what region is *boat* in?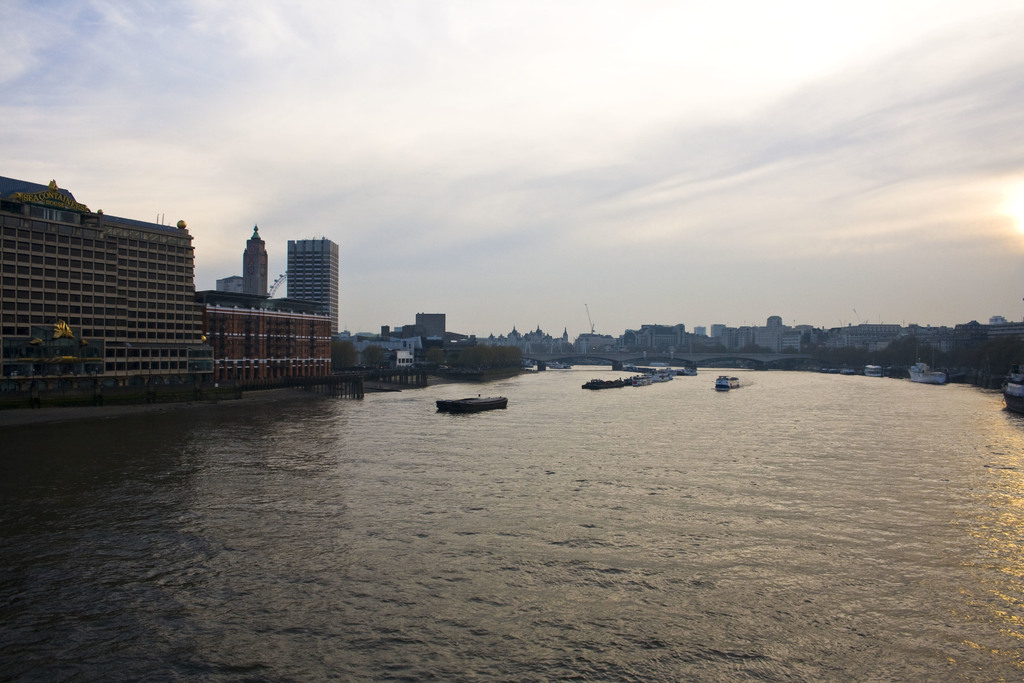
(x1=1001, y1=384, x2=1023, y2=413).
